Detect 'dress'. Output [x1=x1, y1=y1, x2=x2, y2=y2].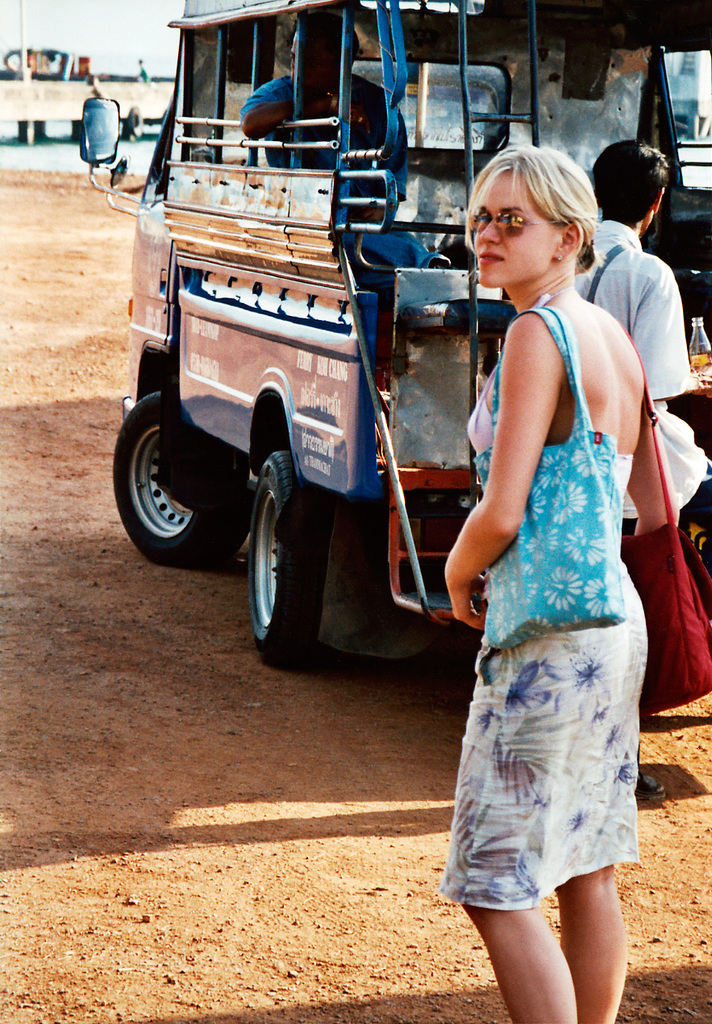
[x1=436, y1=293, x2=647, y2=910].
